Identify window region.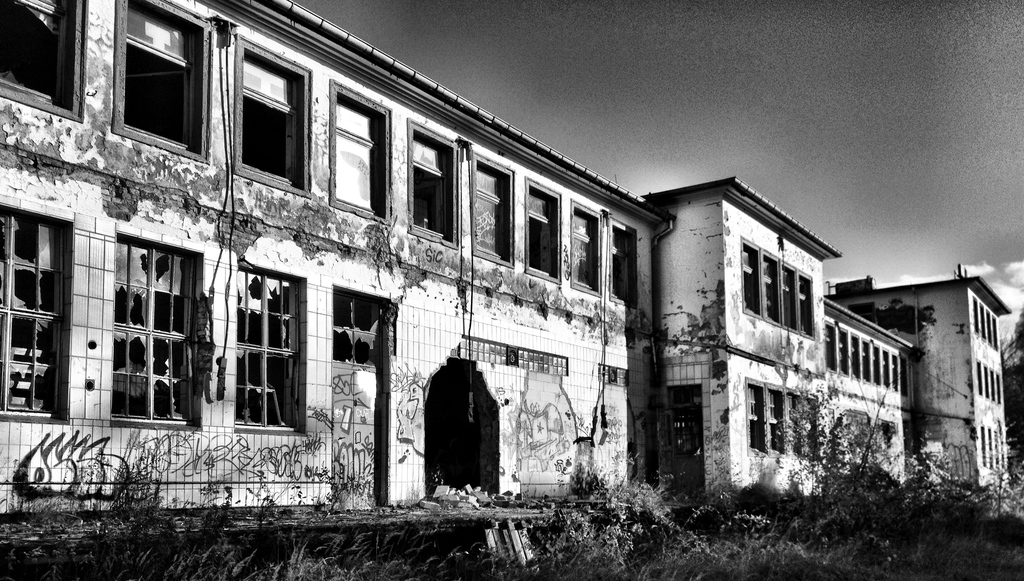
Region: rect(232, 34, 314, 195).
